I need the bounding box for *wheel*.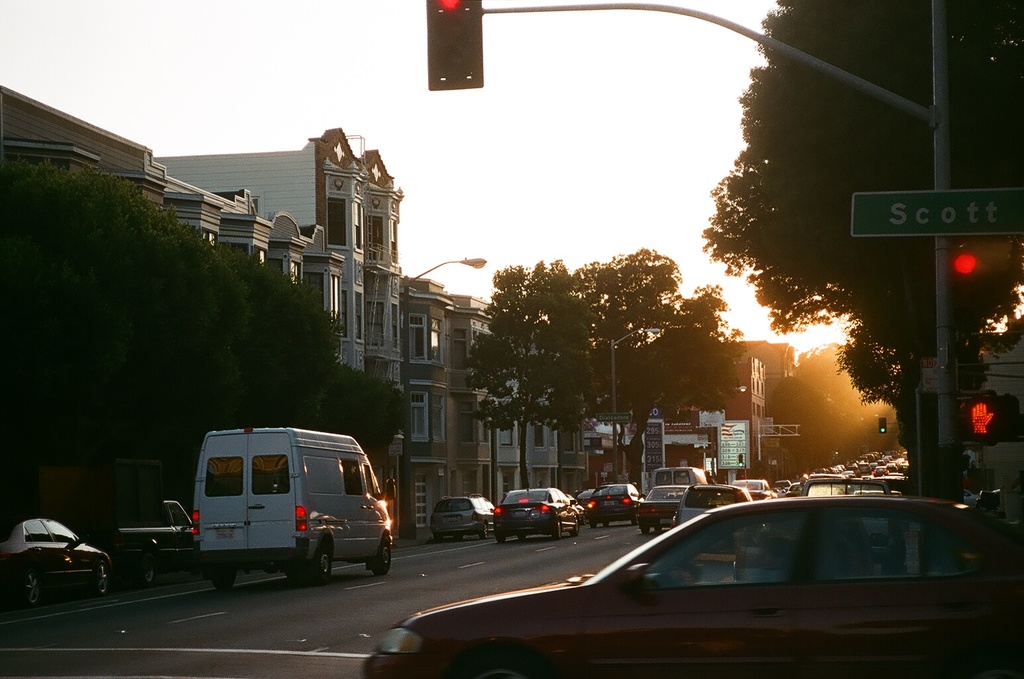
Here it is: <bbox>518, 534, 525, 542</bbox>.
